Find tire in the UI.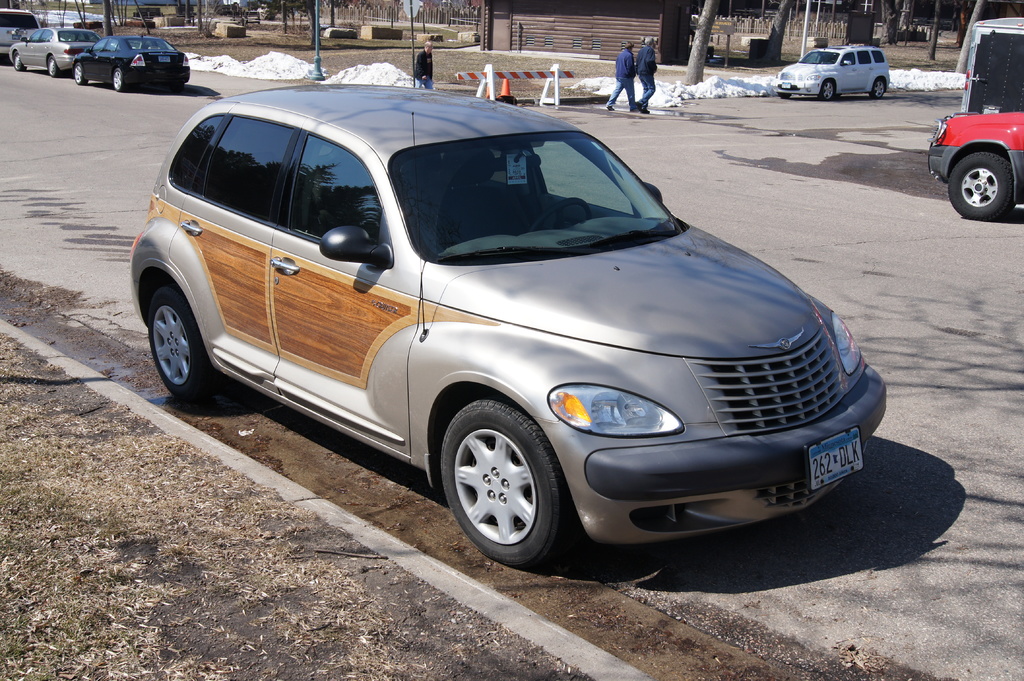
UI element at [75, 63, 88, 85].
